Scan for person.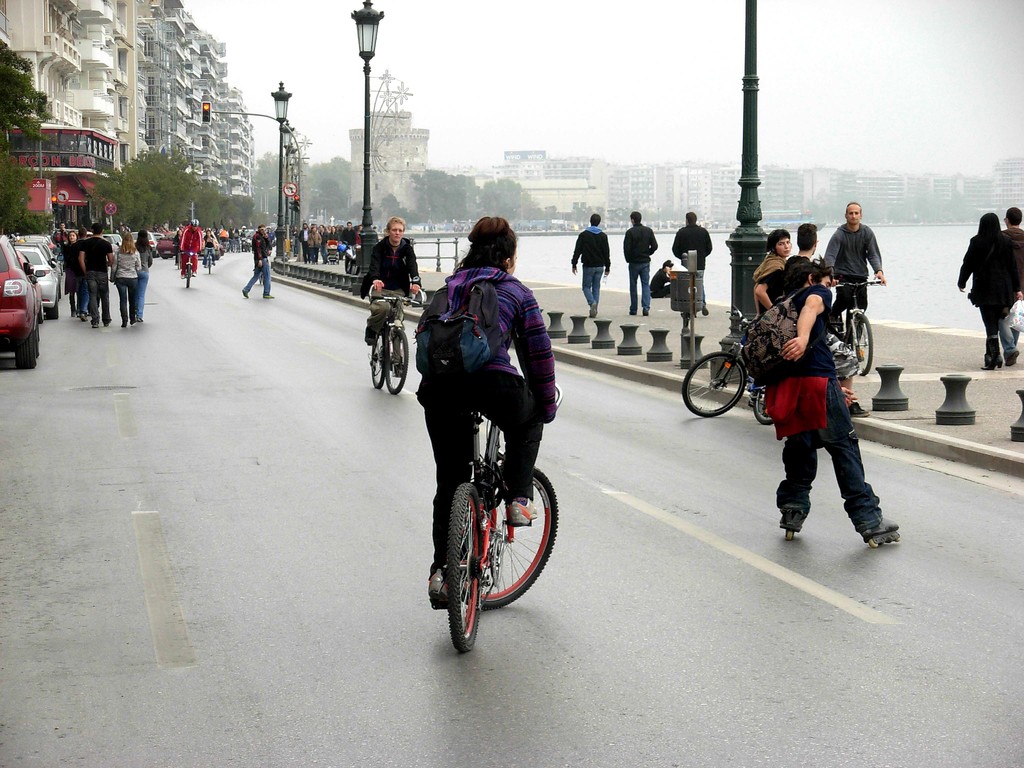
Scan result: select_region(959, 214, 1014, 365).
